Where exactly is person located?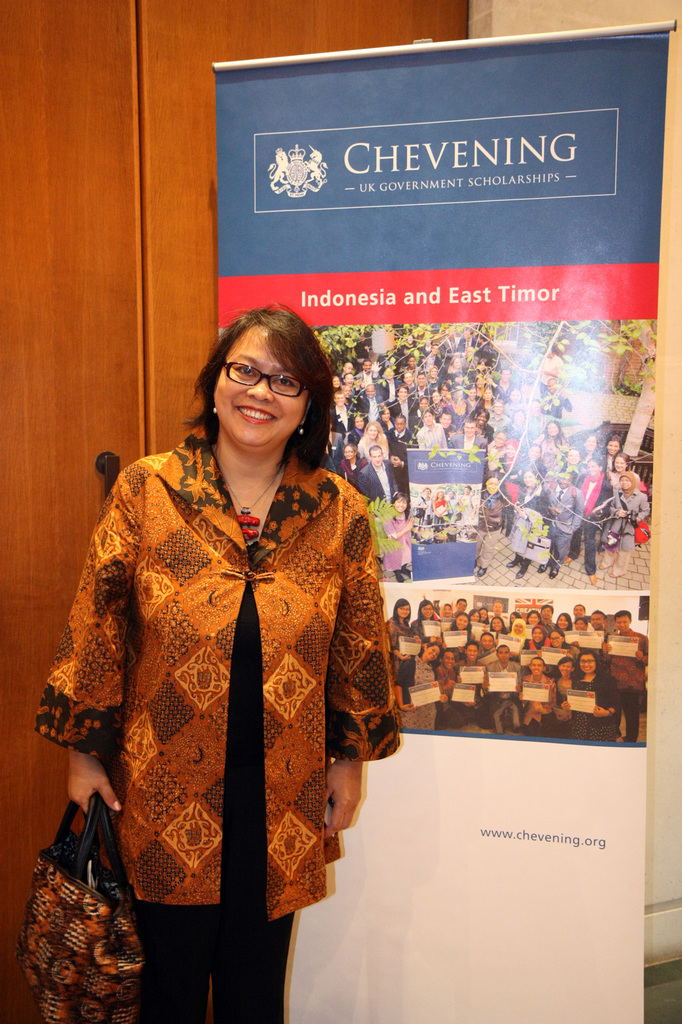
Its bounding box is bbox=[379, 368, 400, 413].
